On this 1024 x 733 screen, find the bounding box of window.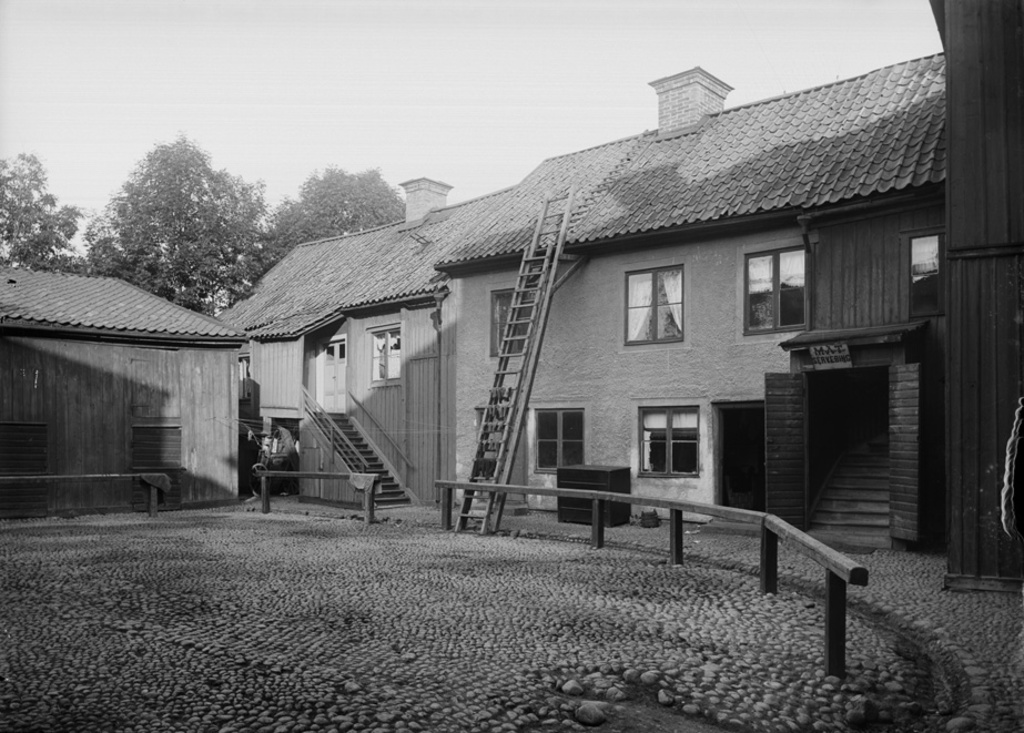
Bounding box: select_region(491, 289, 530, 356).
